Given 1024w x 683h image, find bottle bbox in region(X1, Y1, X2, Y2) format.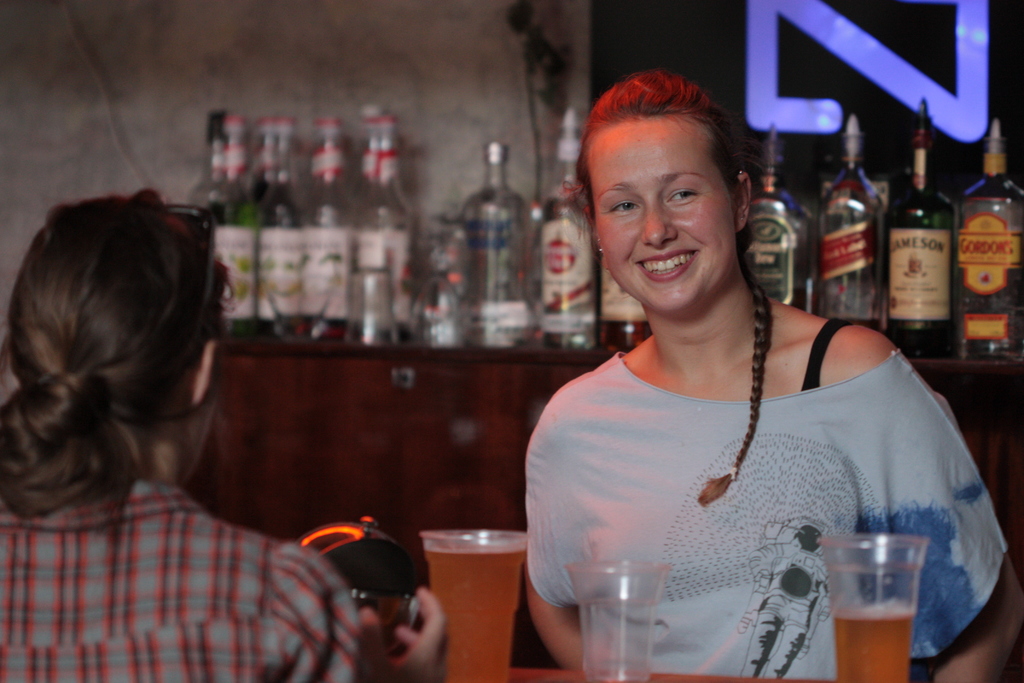
region(344, 119, 416, 340).
